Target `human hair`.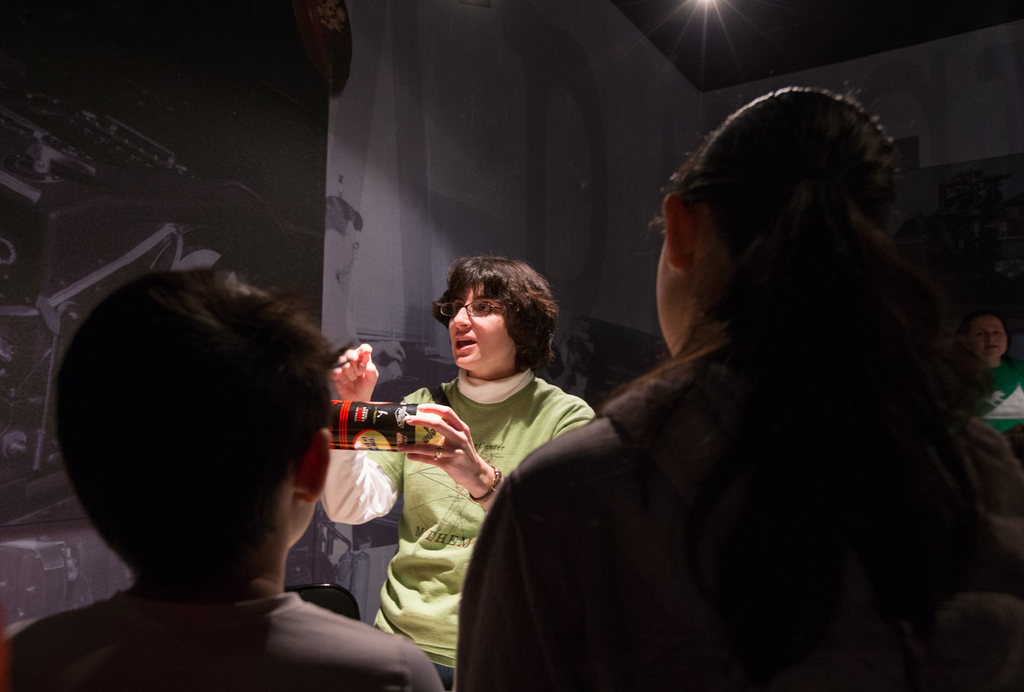
Target region: [x1=438, y1=254, x2=560, y2=391].
